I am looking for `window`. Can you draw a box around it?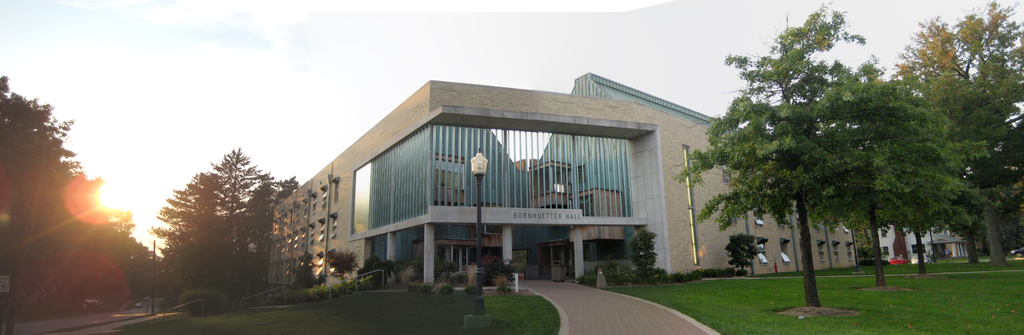
Sure, the bounding box is {"left": 756, "top": 237, "right": 771, "bottom": 264}.
